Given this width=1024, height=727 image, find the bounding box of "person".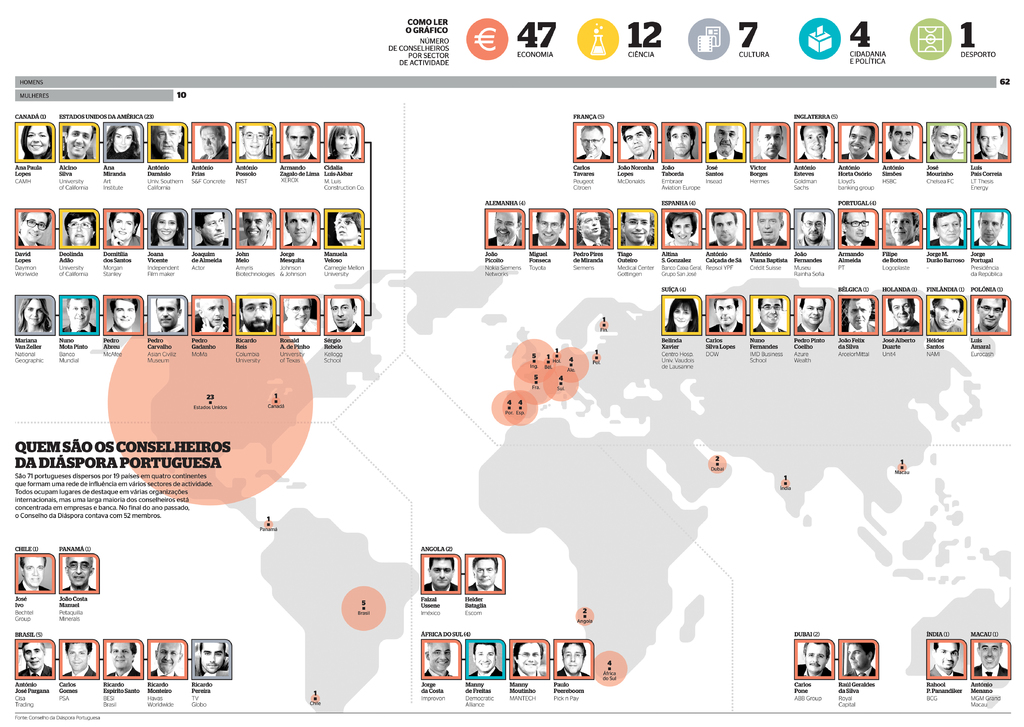
{"x1": 798, "y1": 641, "x2": 832, "y2": 677}.
